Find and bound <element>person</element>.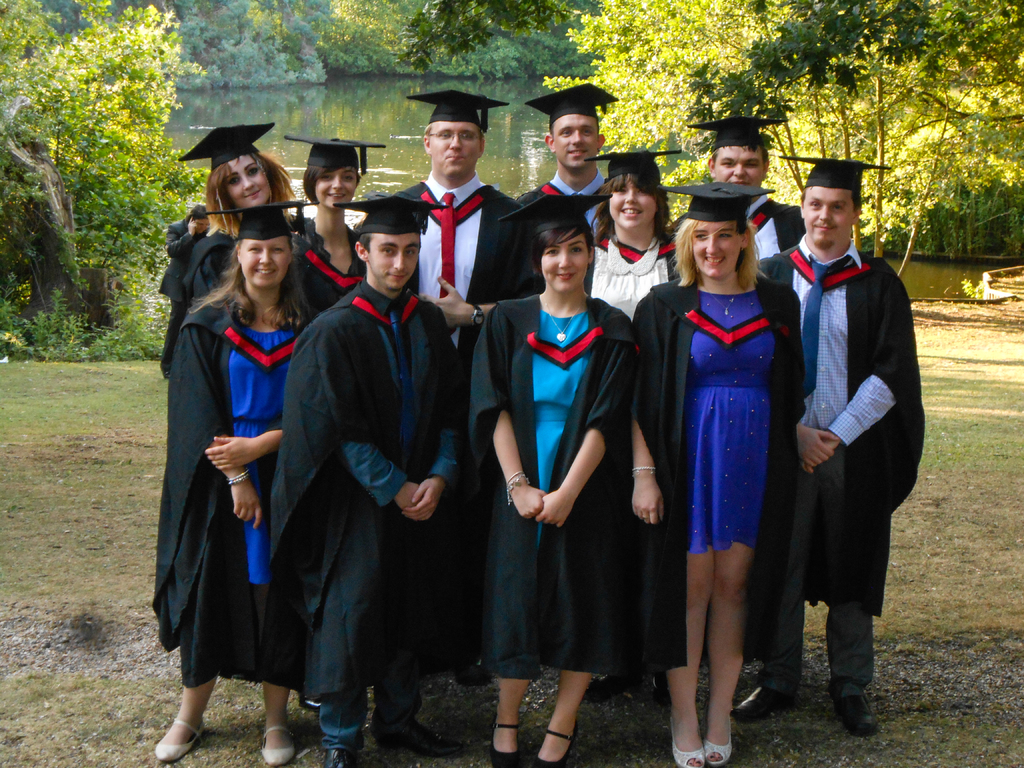
Bound: BBox(468, 191, 639, 767).
